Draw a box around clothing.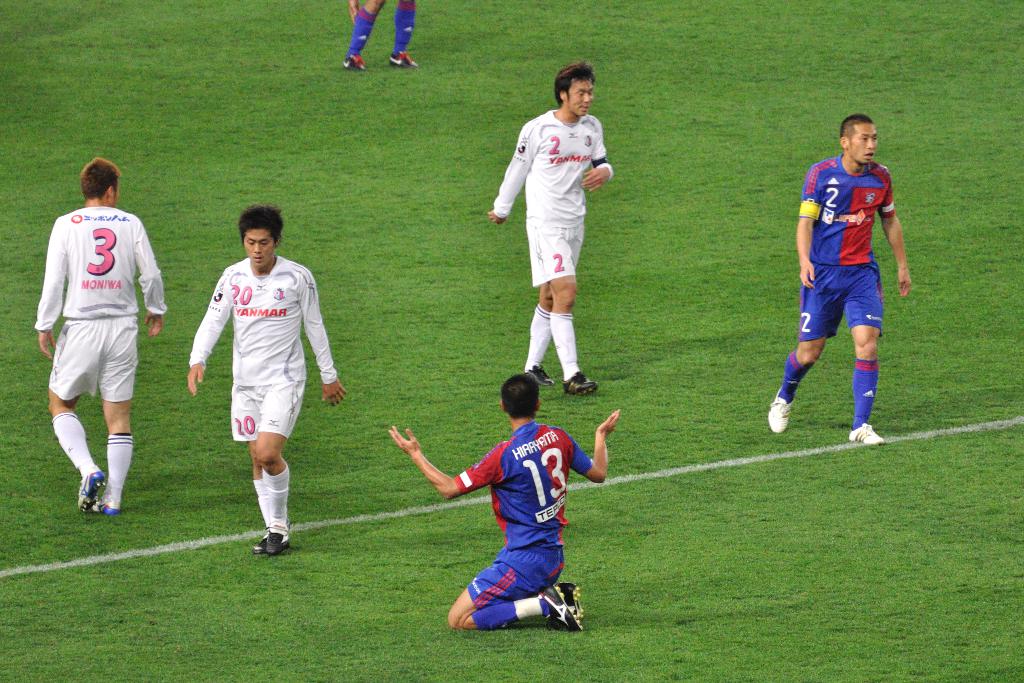
[190,254,337,441].
